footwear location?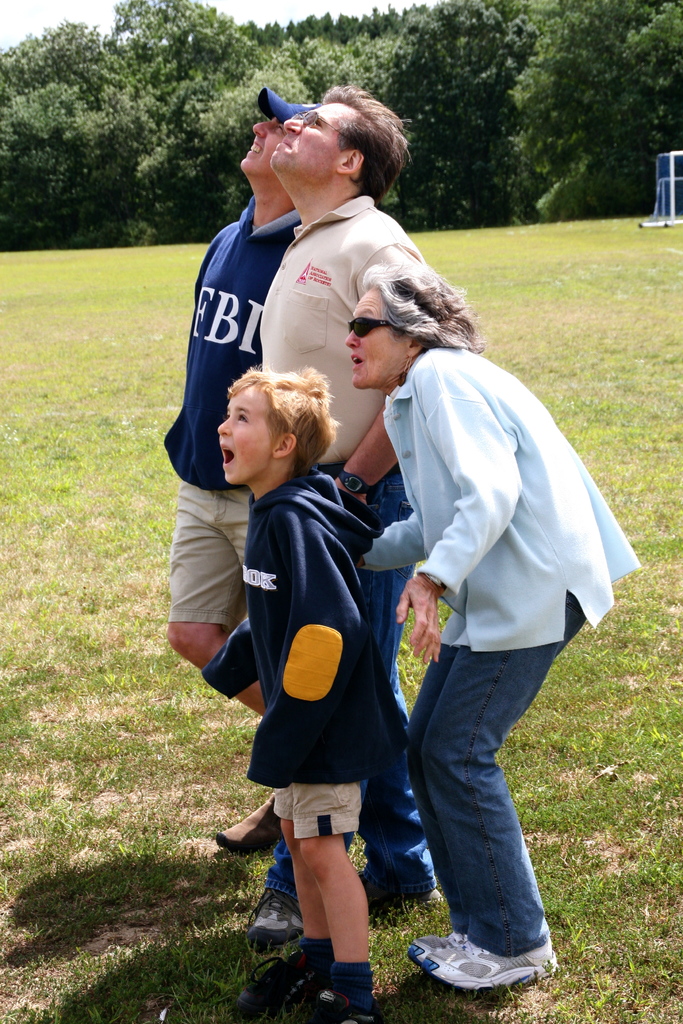
bbox(413, 936, 547, 998)
